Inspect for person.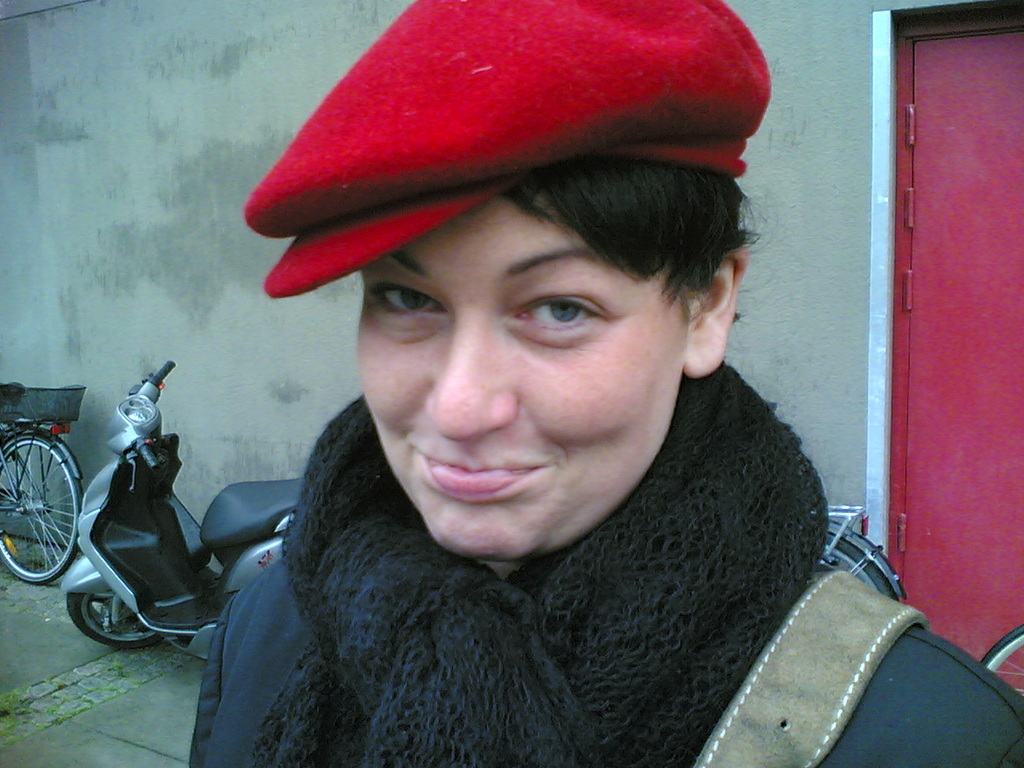
Inspection: x1=157, y1=18, x2=900, y2=754.
